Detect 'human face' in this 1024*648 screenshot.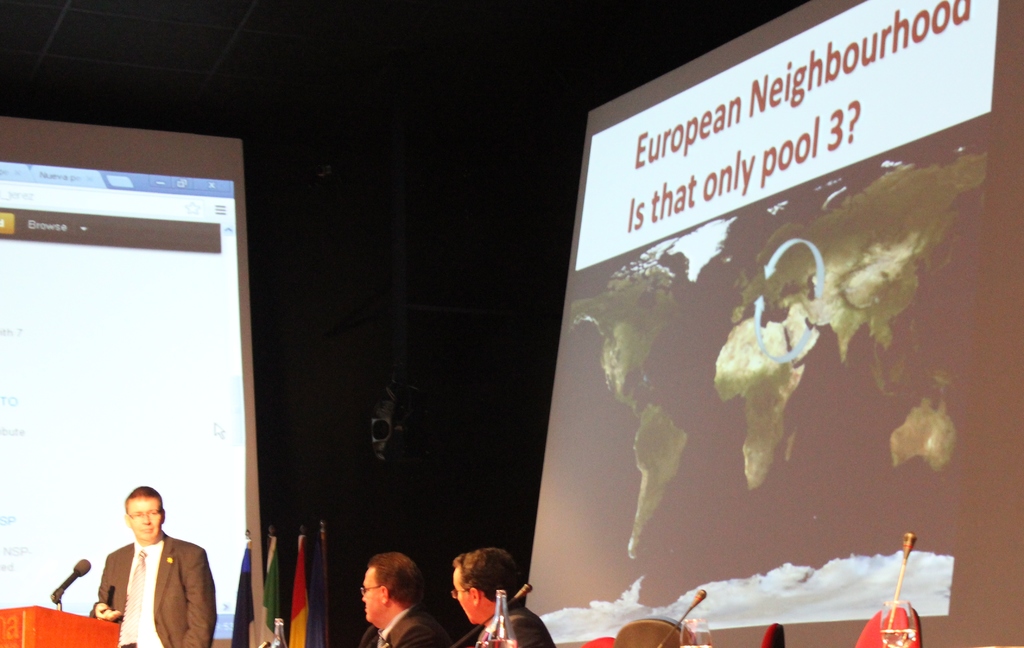
Detection: x1=356, y1=567, x2=383, y2=623.
